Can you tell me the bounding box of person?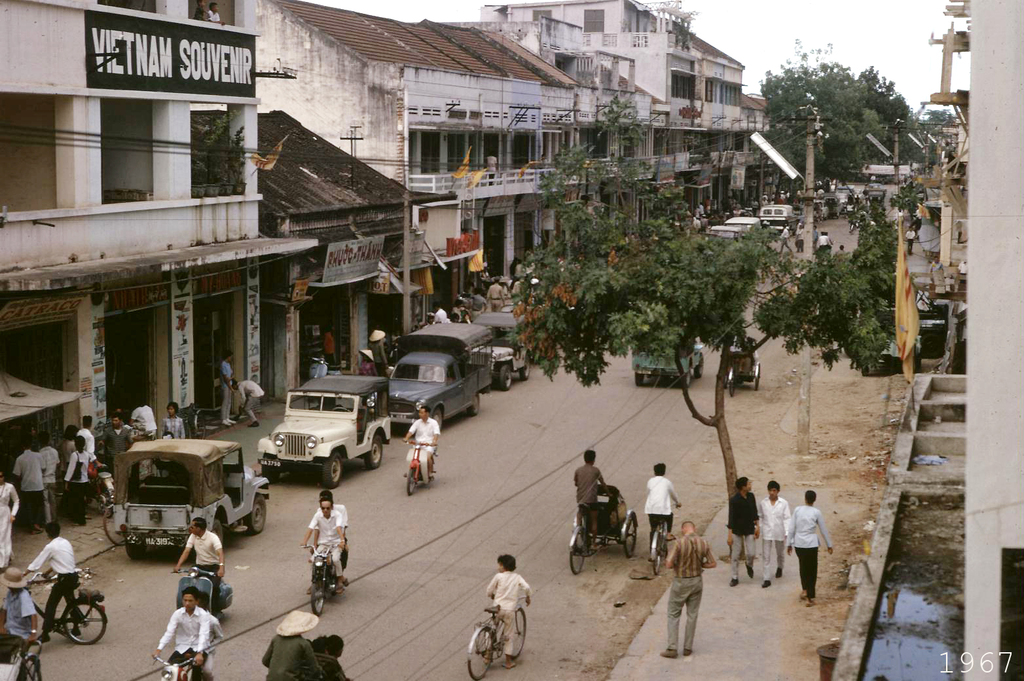
14/443/41/527.
